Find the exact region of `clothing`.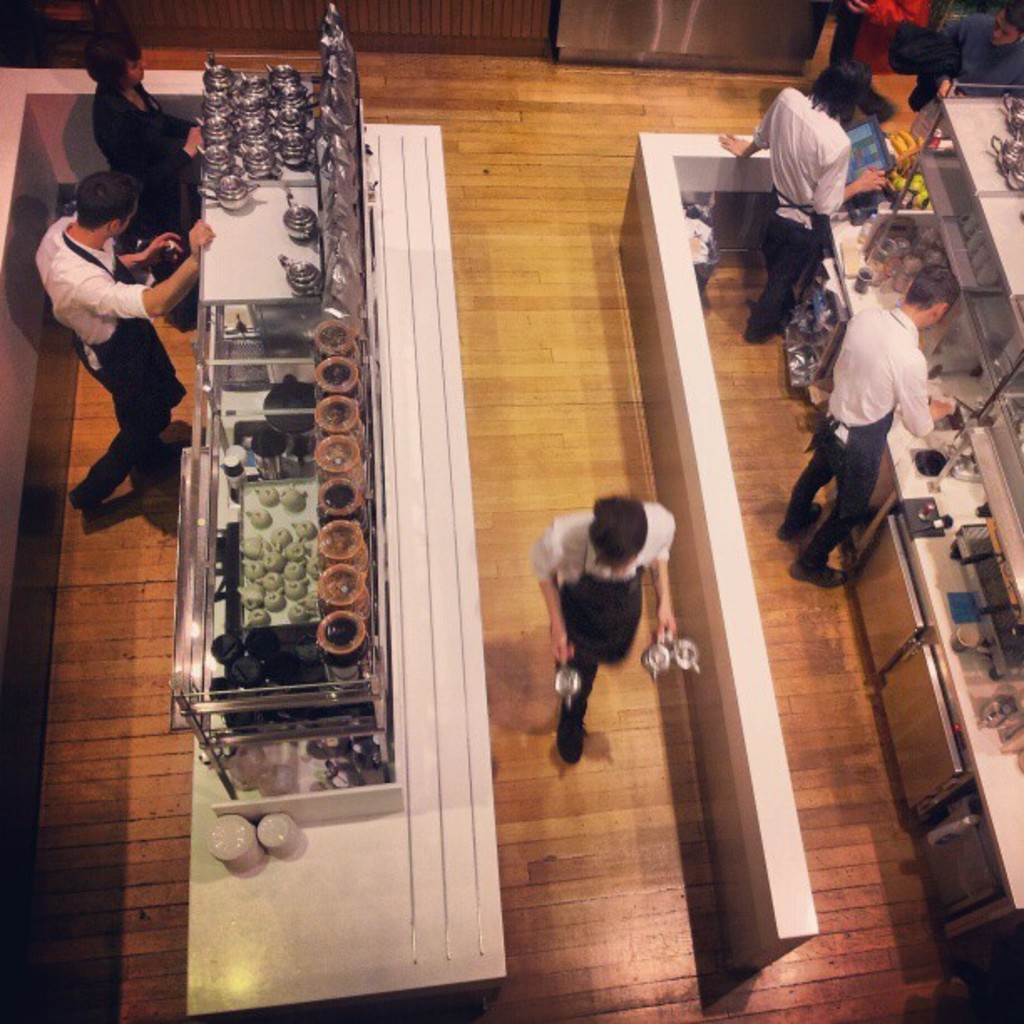
Exact region: 935, 17, 1022, 117.
